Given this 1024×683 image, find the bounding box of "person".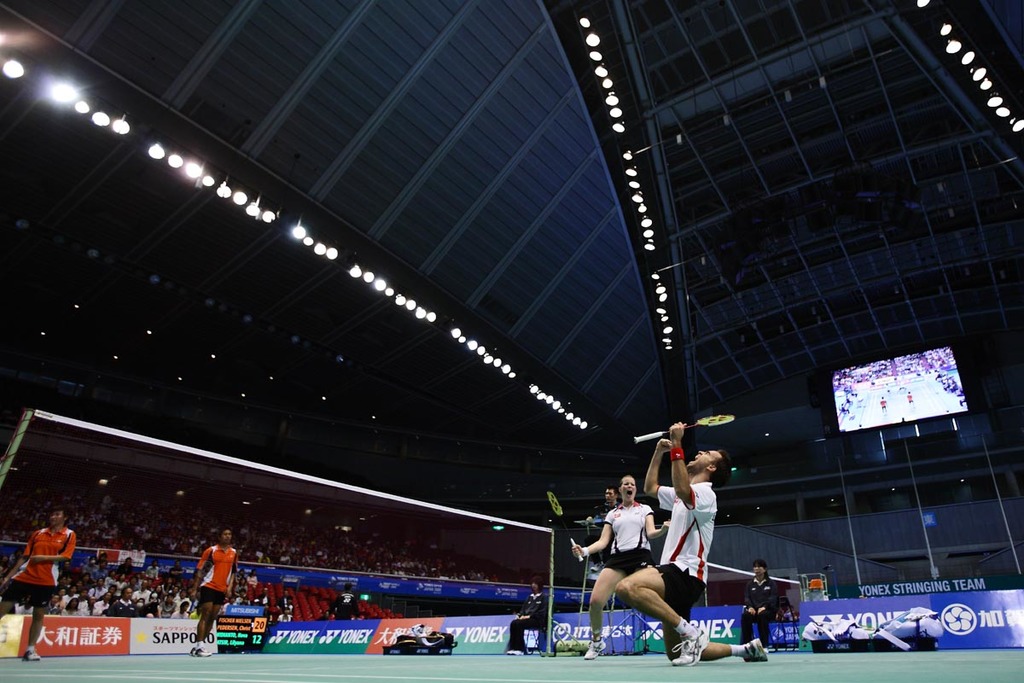
bbox=[570, 466, 660, 657].
